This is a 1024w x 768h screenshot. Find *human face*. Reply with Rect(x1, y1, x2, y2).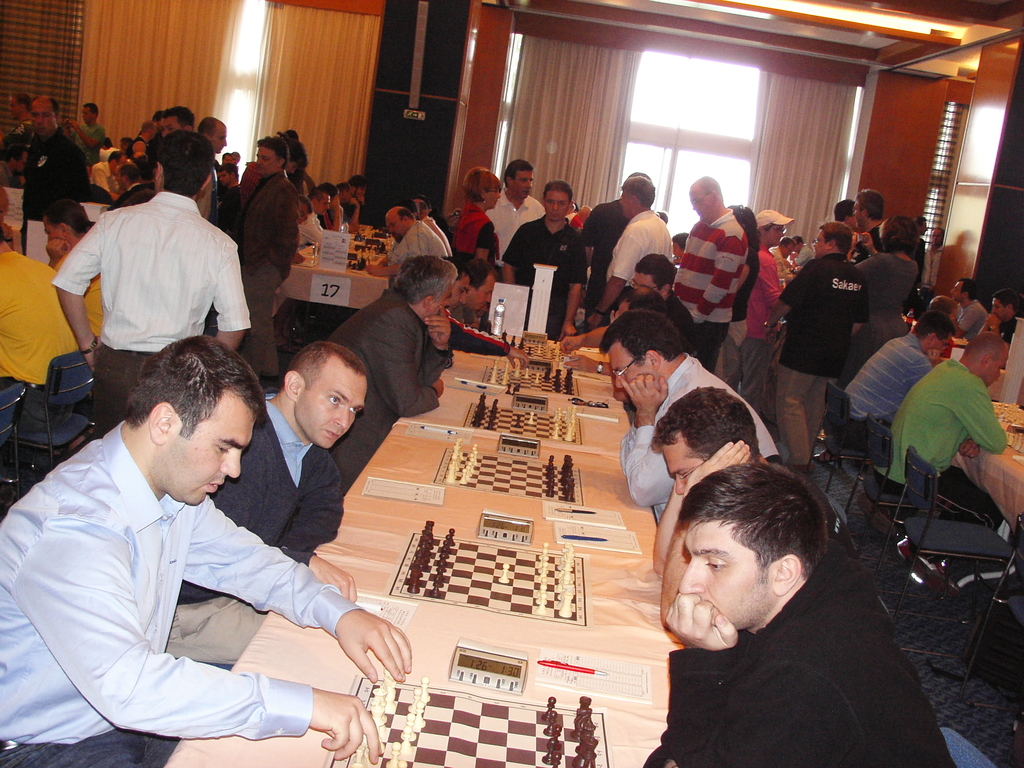
Rect(0, 200, 4, 232).
